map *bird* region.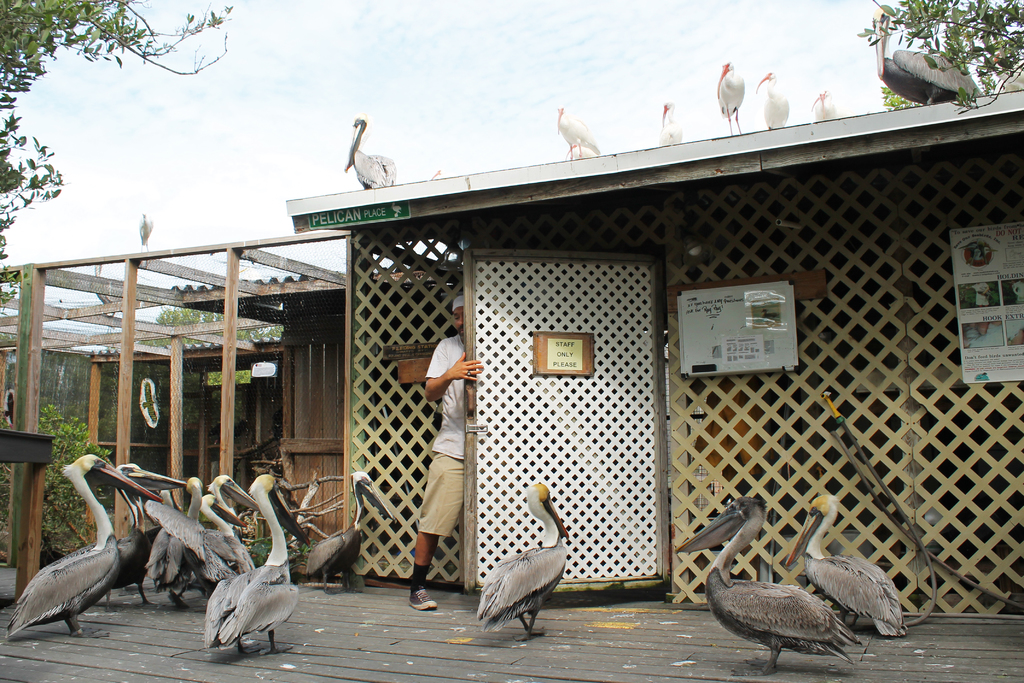
Mapped to [752, 66, 793, 131].
